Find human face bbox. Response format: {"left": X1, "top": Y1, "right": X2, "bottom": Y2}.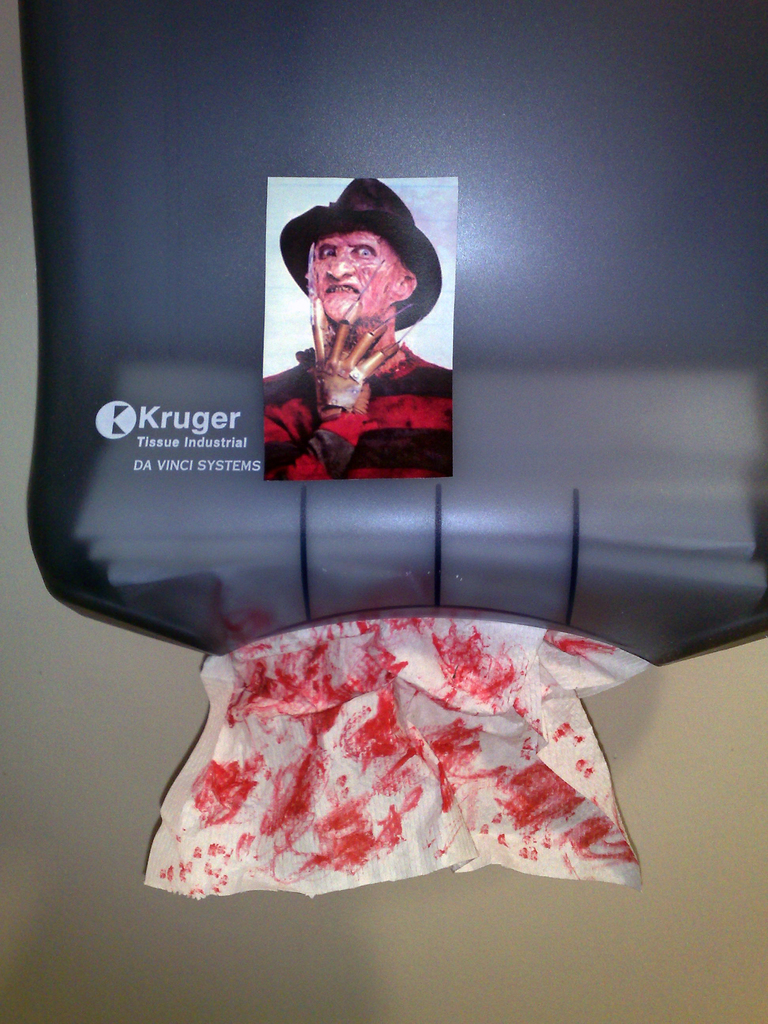
{"left": 307, "top": 227, "right": 401, "bottom": 321}.
